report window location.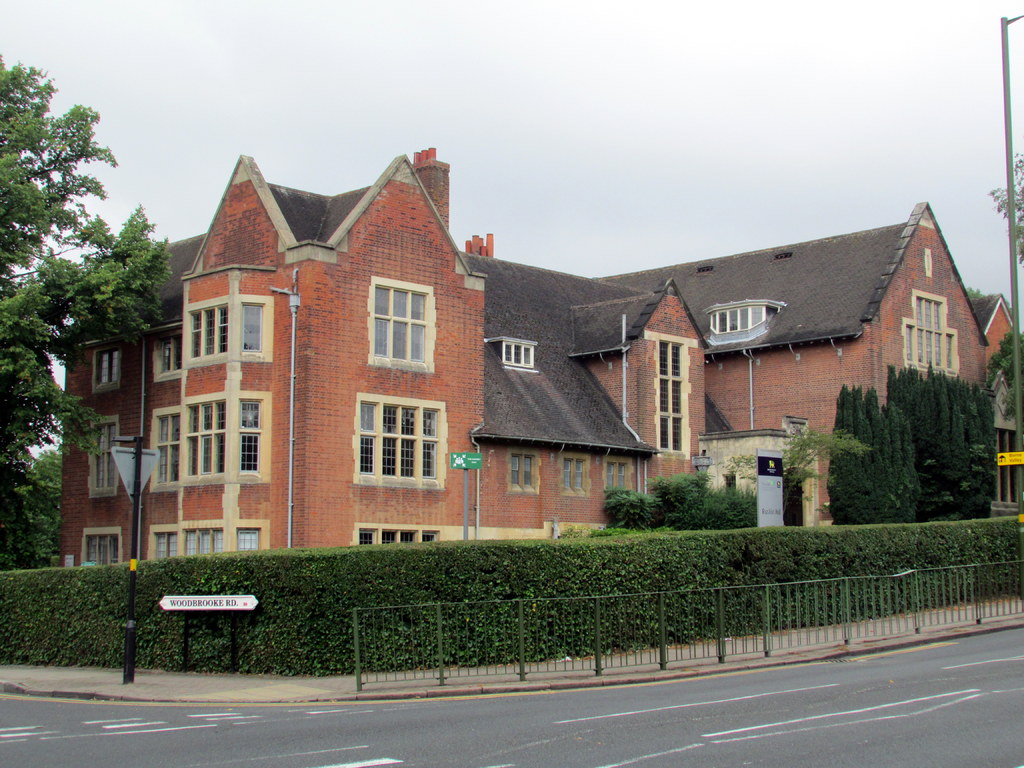
Report: x1=150 y1=406 x2=181 y2=484.
